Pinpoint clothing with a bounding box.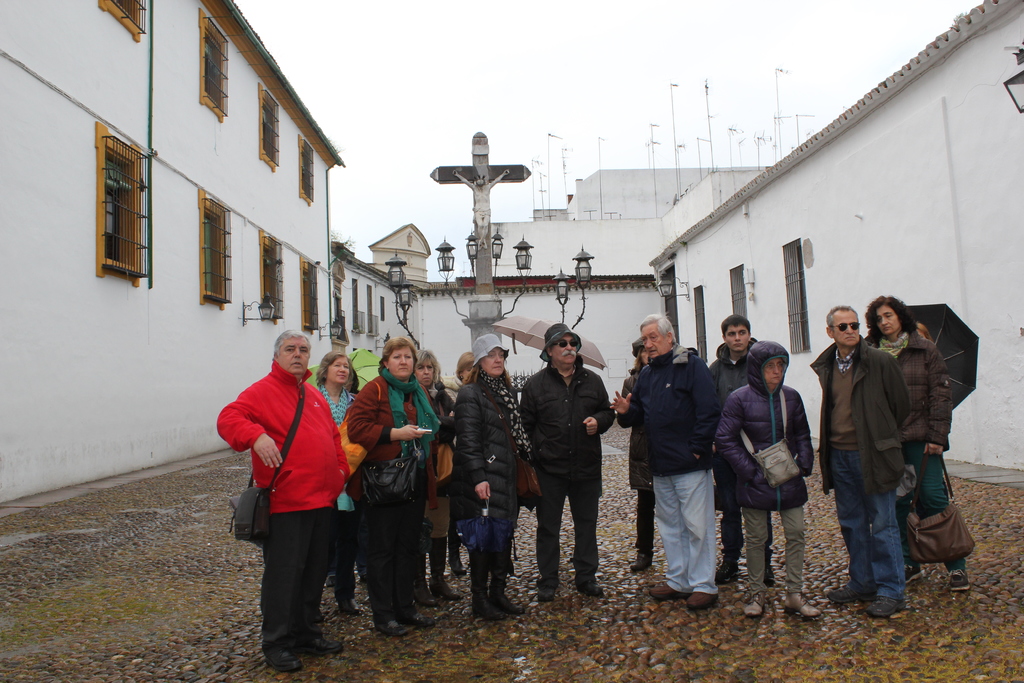
(431, 379, 464, 572).
